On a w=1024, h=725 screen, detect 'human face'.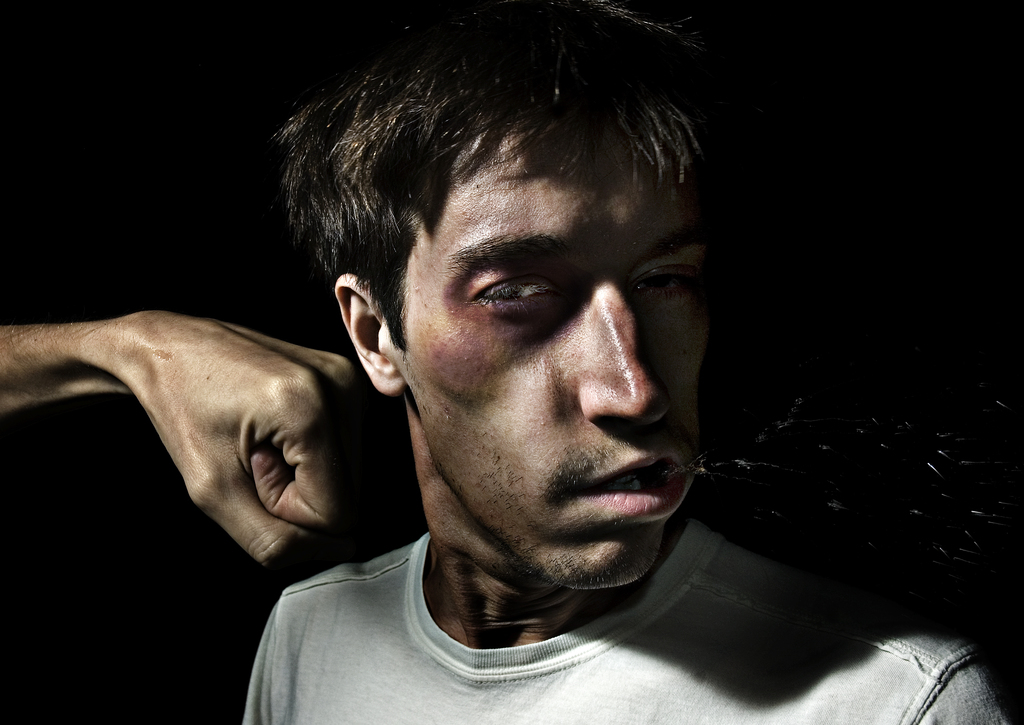
bbox=(400, 122, 710, 589).
